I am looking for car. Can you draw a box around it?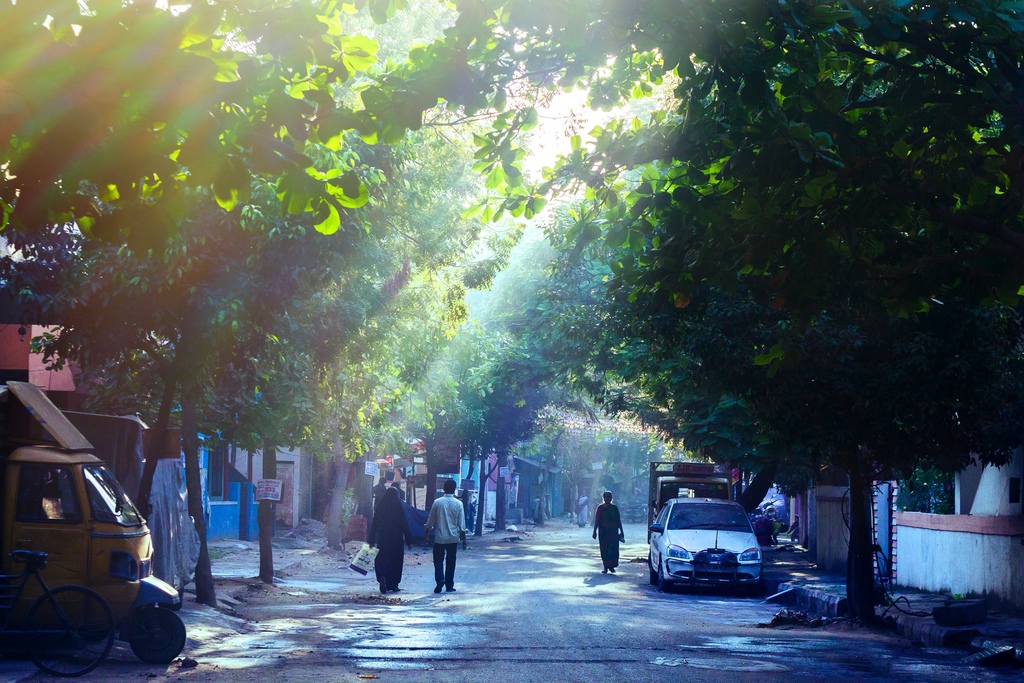
Sure, the bounding box is detection(772, 498, 788, 529).
